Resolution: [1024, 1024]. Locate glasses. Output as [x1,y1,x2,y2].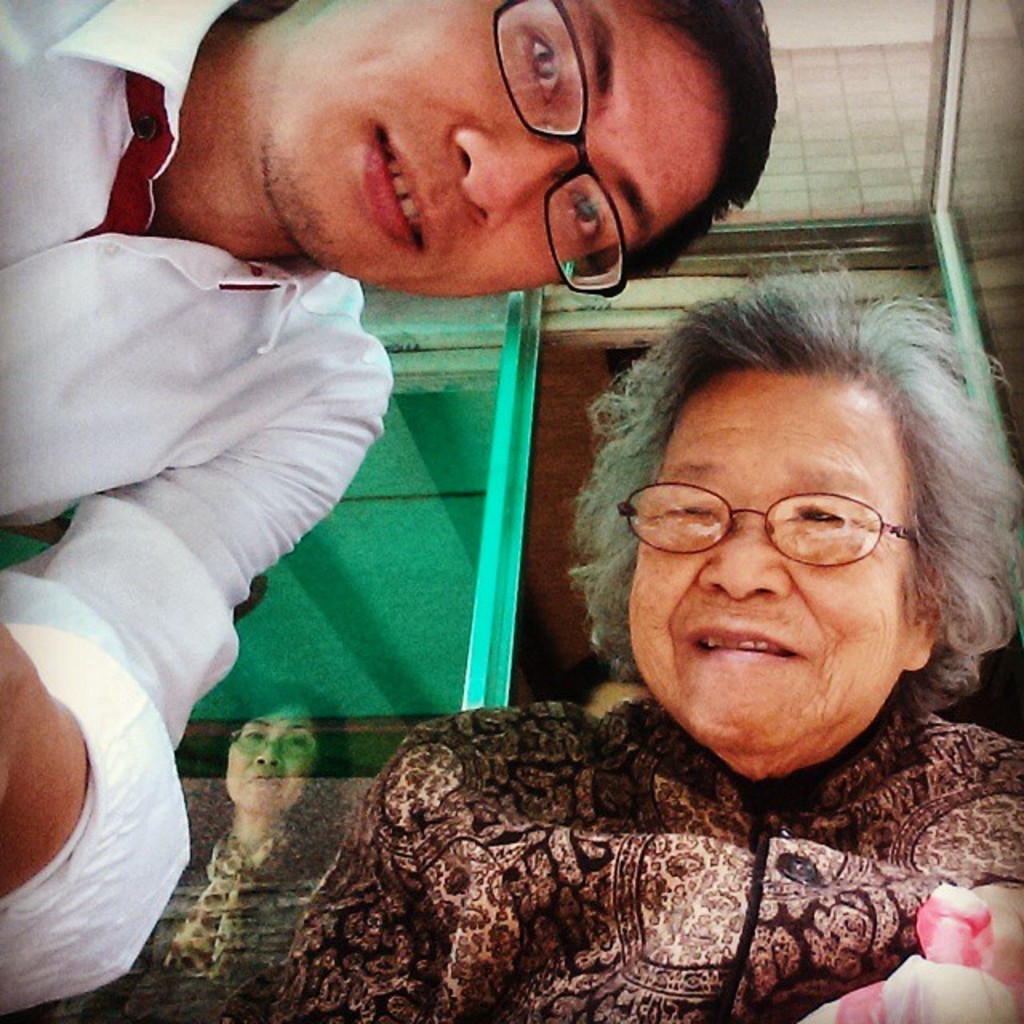
[488,0,630,298].
